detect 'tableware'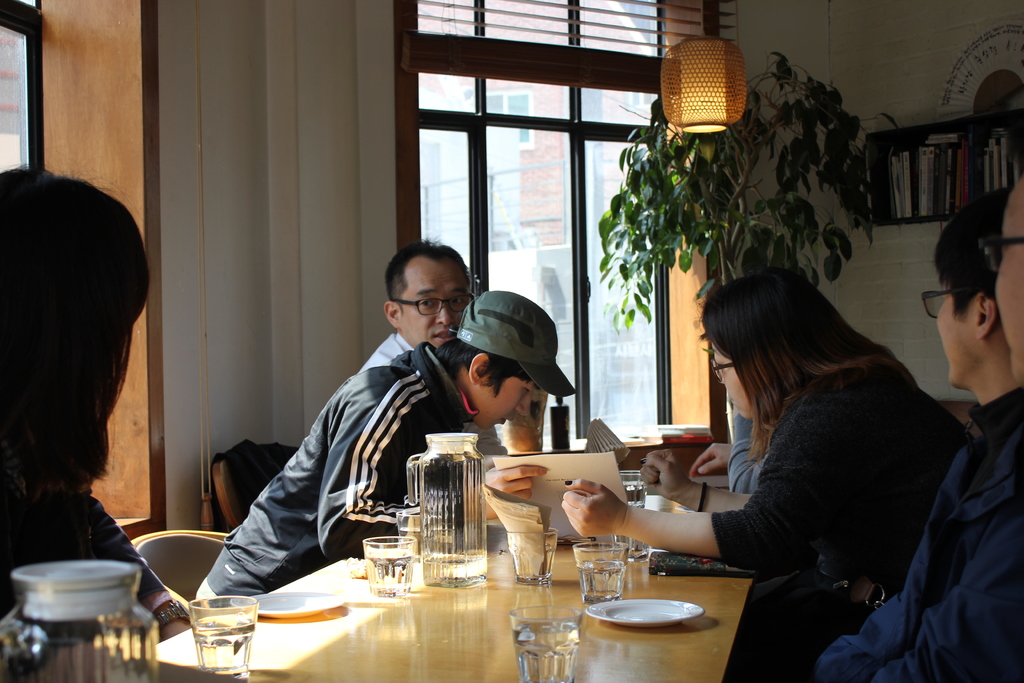
pyautogui.locateOnScreen(505, 597, 580, 682)
